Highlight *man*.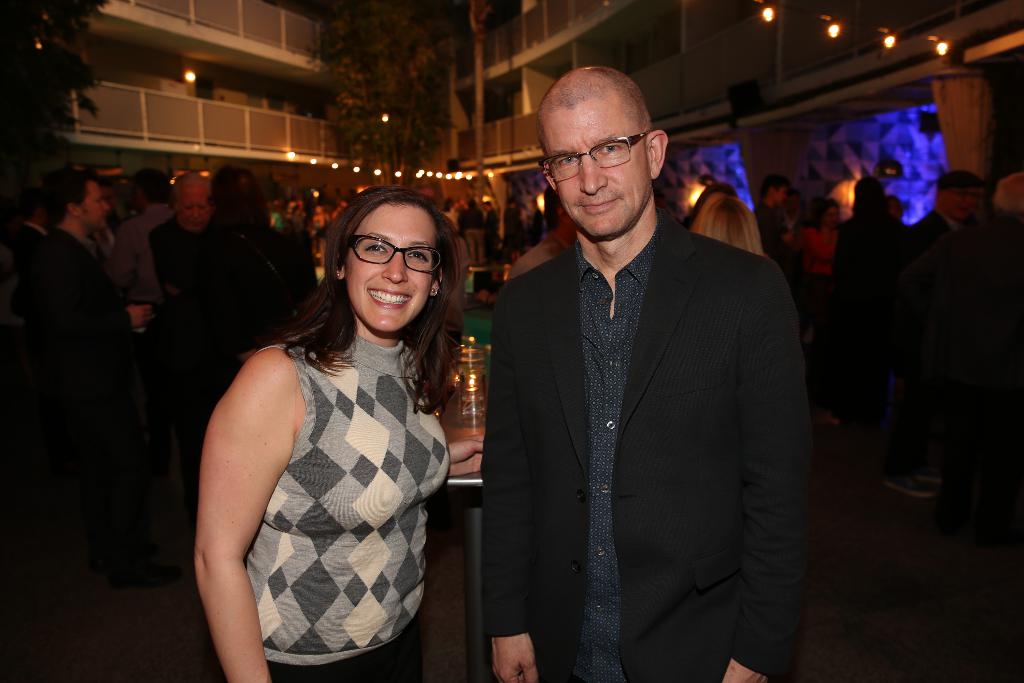
Highlighted region: select_region(143, 172, 216, 306).
